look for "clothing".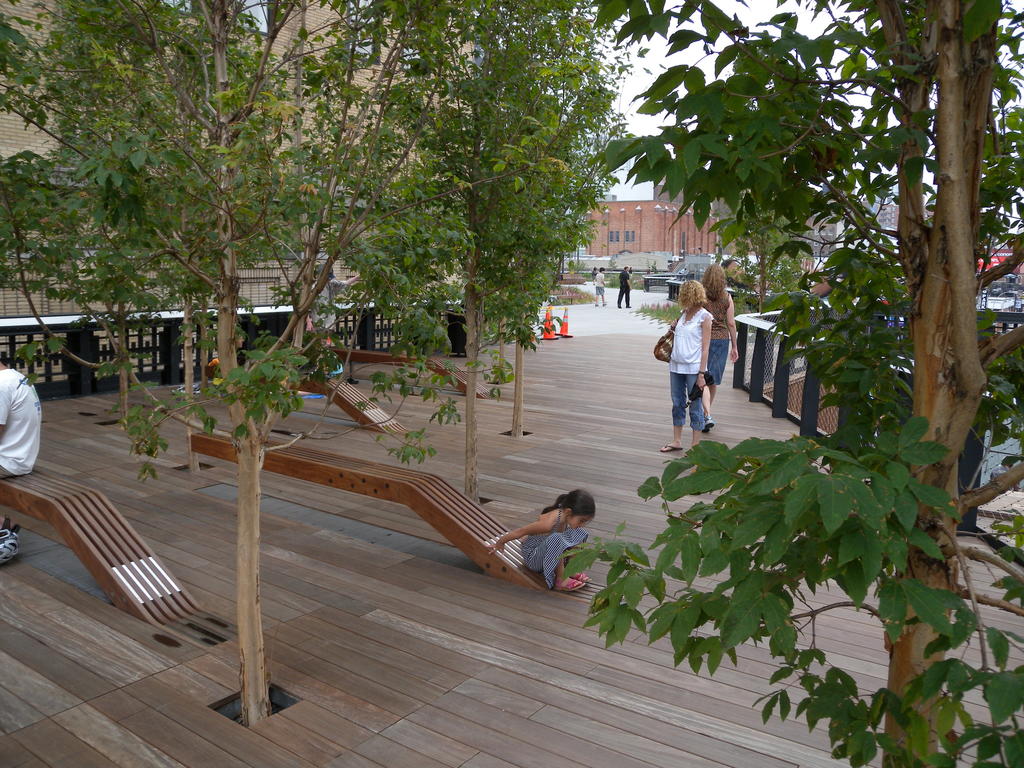
Found: crop(701, 291, 731, 342).
